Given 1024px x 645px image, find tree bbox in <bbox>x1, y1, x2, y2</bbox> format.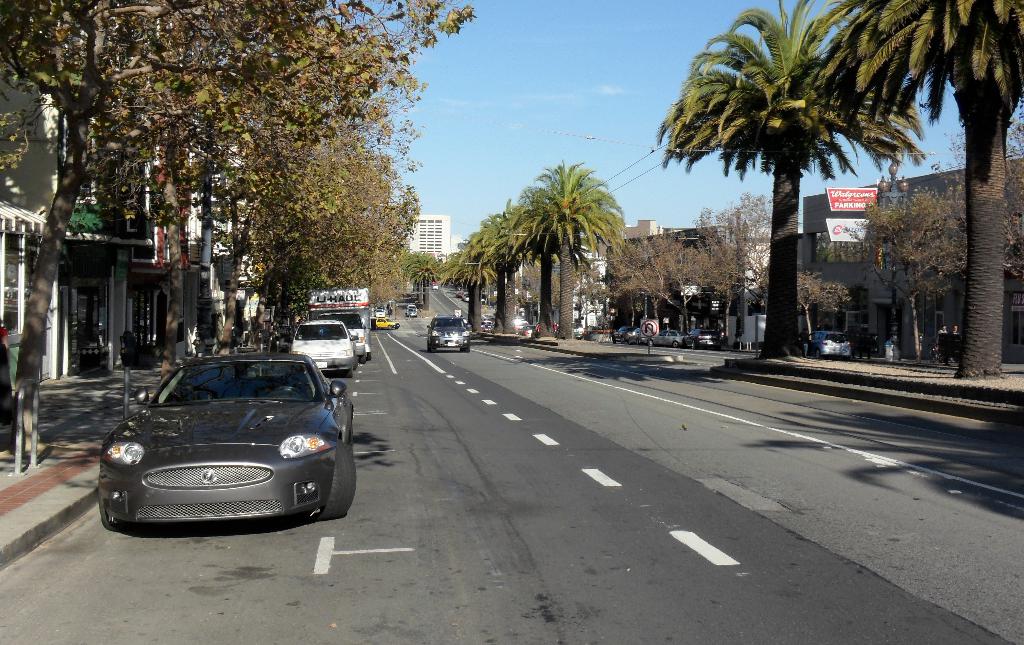
<bbox>506, 162, 635, 343</bbox>.
